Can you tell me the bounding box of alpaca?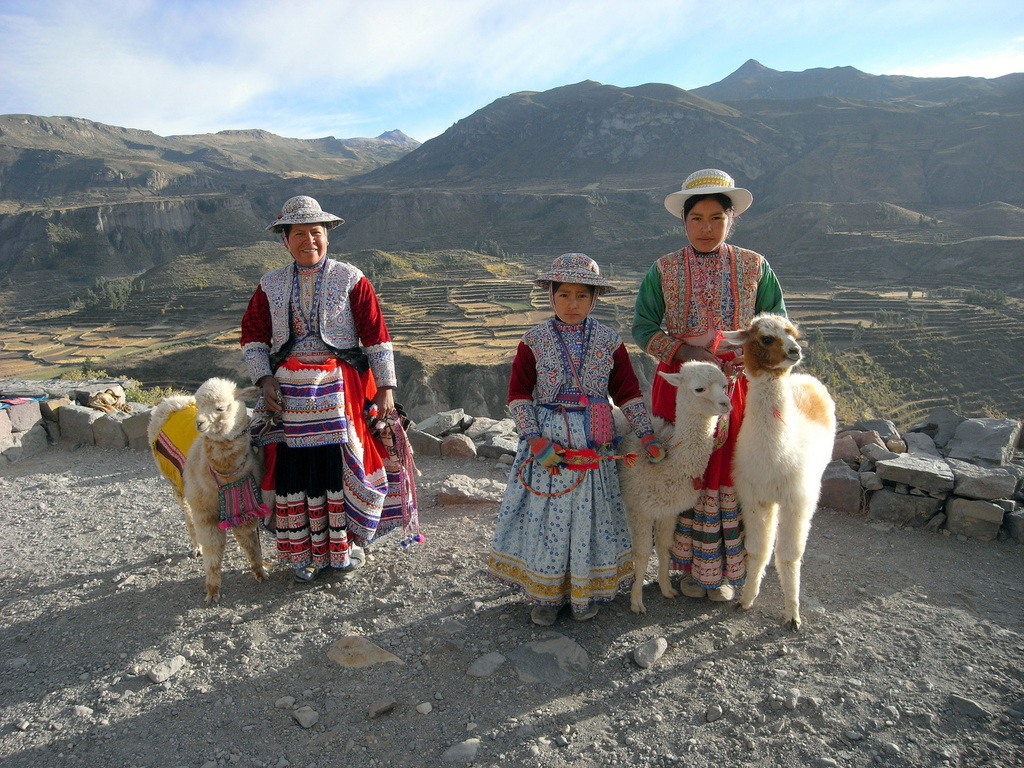
x1=715, y1=309, x2=840, y2=630.
